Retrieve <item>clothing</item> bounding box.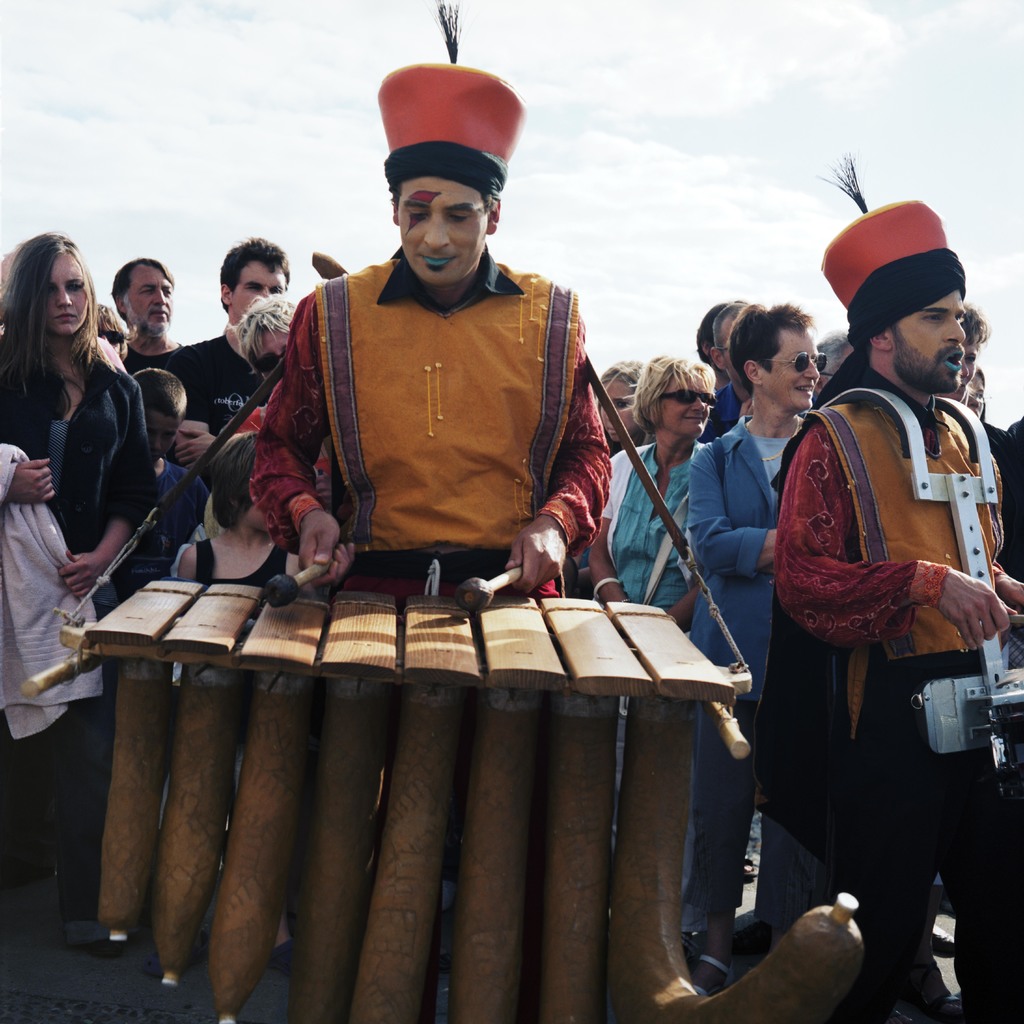
Bounding box: 772,397,1023,1021.
